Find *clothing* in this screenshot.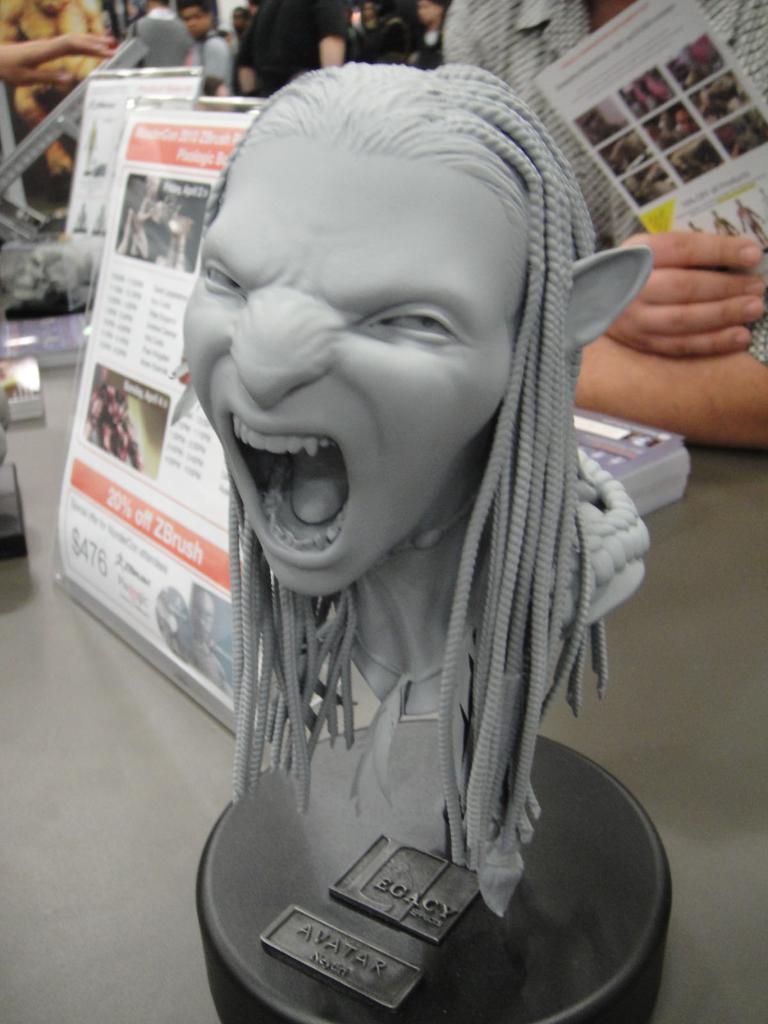
The bounding box for *clothing* is detection(0, 0, 103, 116).
